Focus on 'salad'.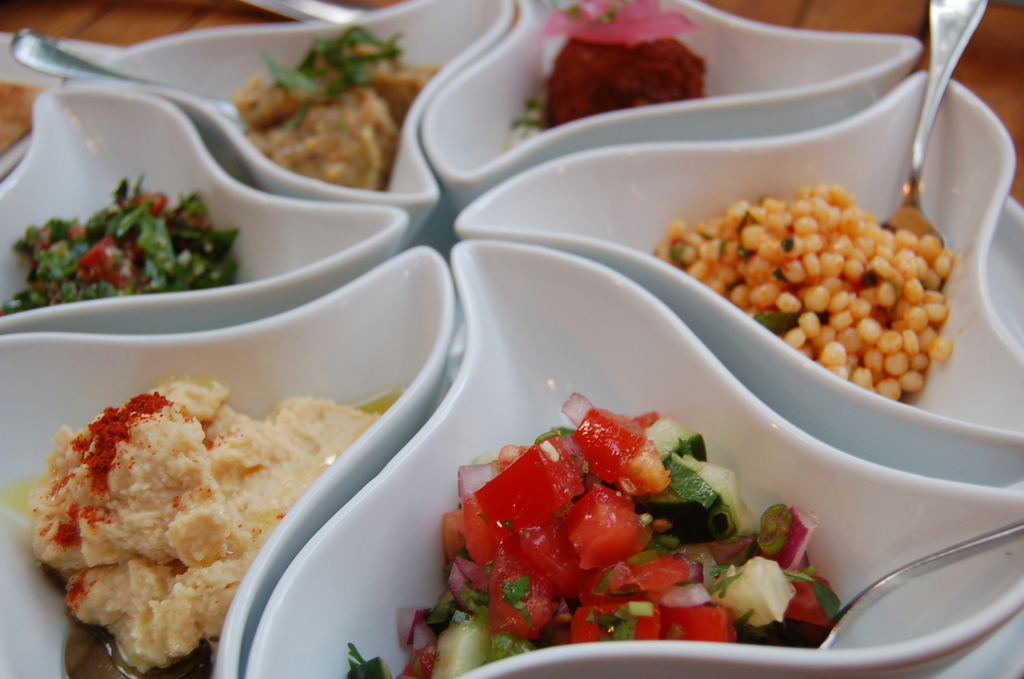
Focused at x1=0 y1=179 x2=252 y2=314.
